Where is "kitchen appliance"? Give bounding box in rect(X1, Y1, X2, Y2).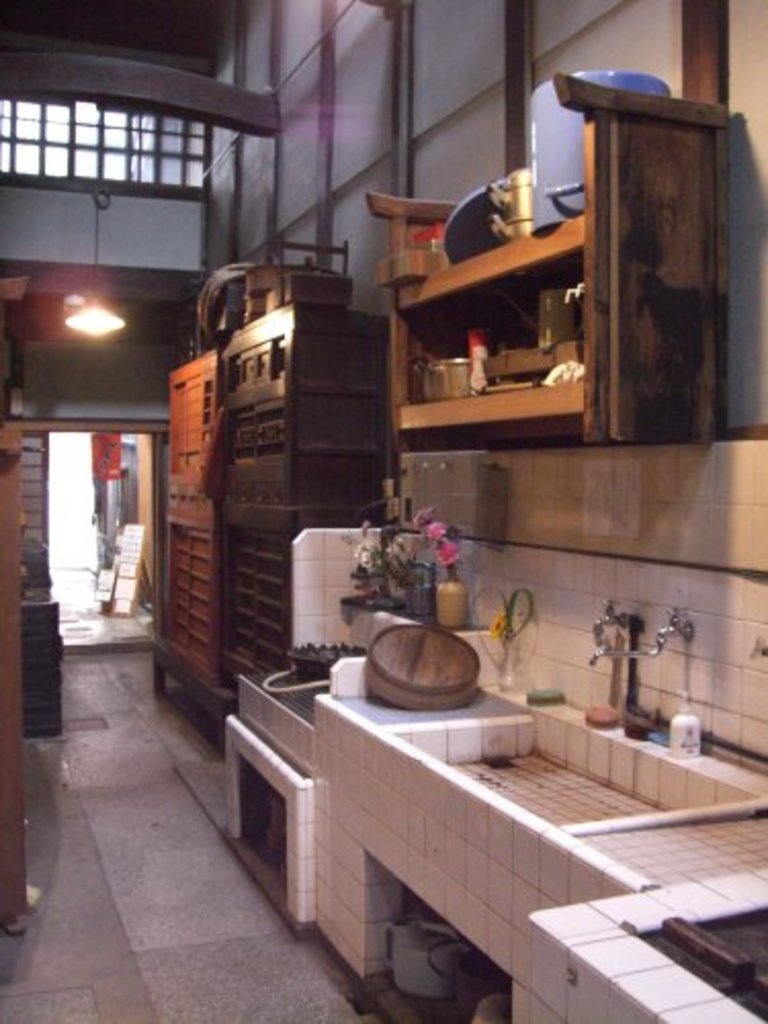
rect(422, 360, 461, 401).
